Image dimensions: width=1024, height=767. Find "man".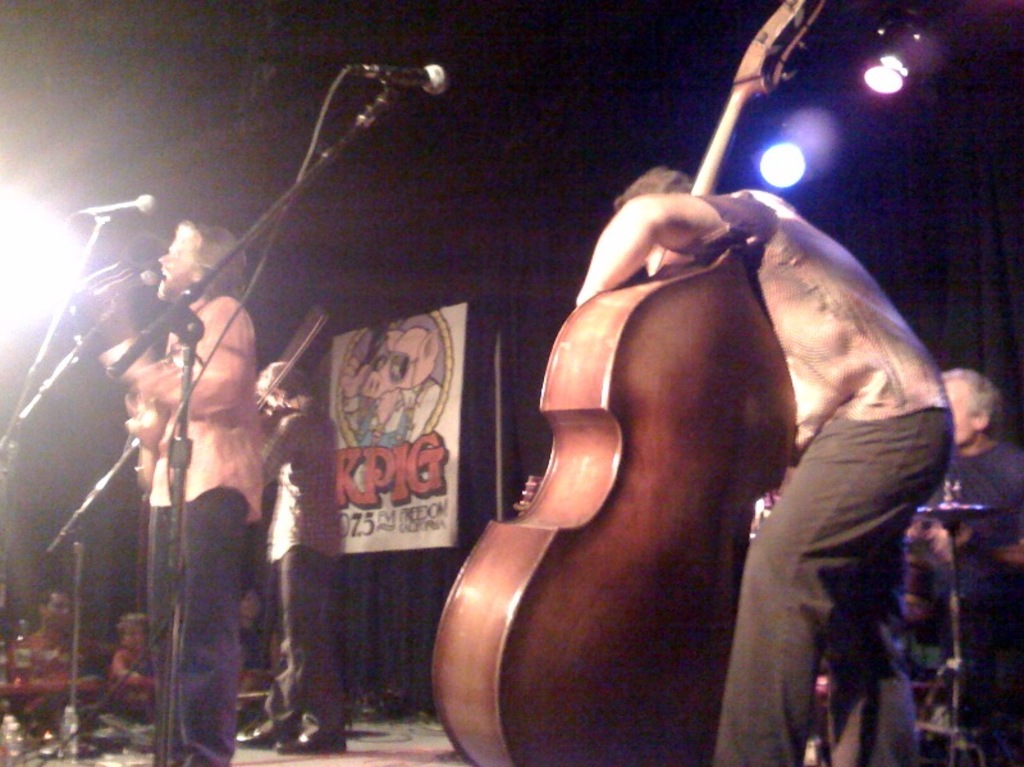
{"x1": 0, "y1": 590, "x2": 88, "y2": 725}.
